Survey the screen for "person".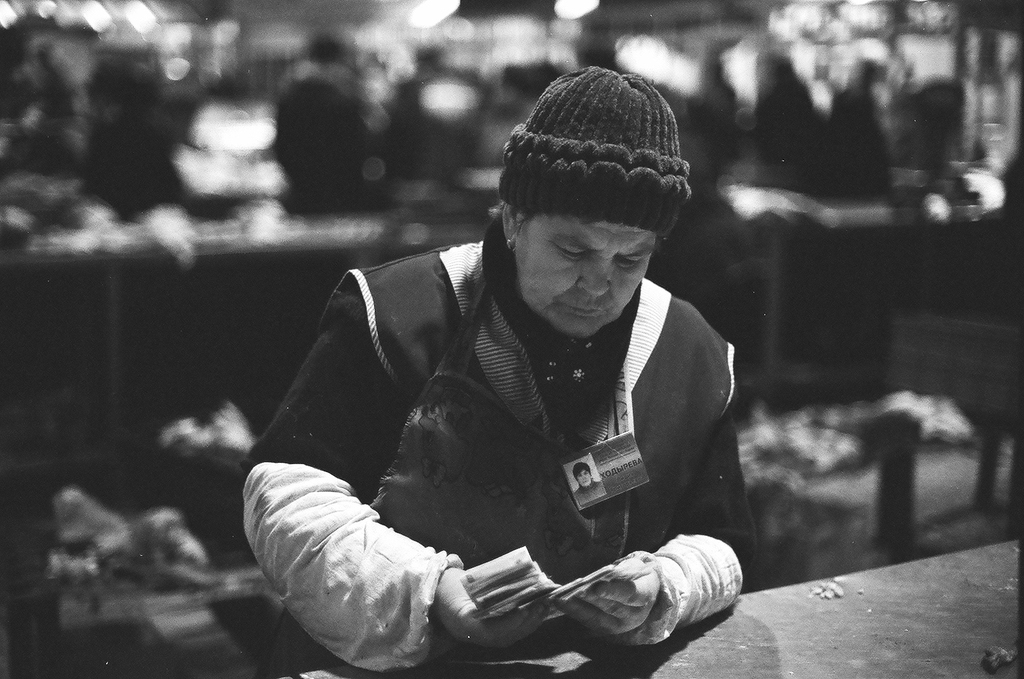
Survey found: {"x1": 572, "y1": 465, "x2": 604, "y2": 507}.
